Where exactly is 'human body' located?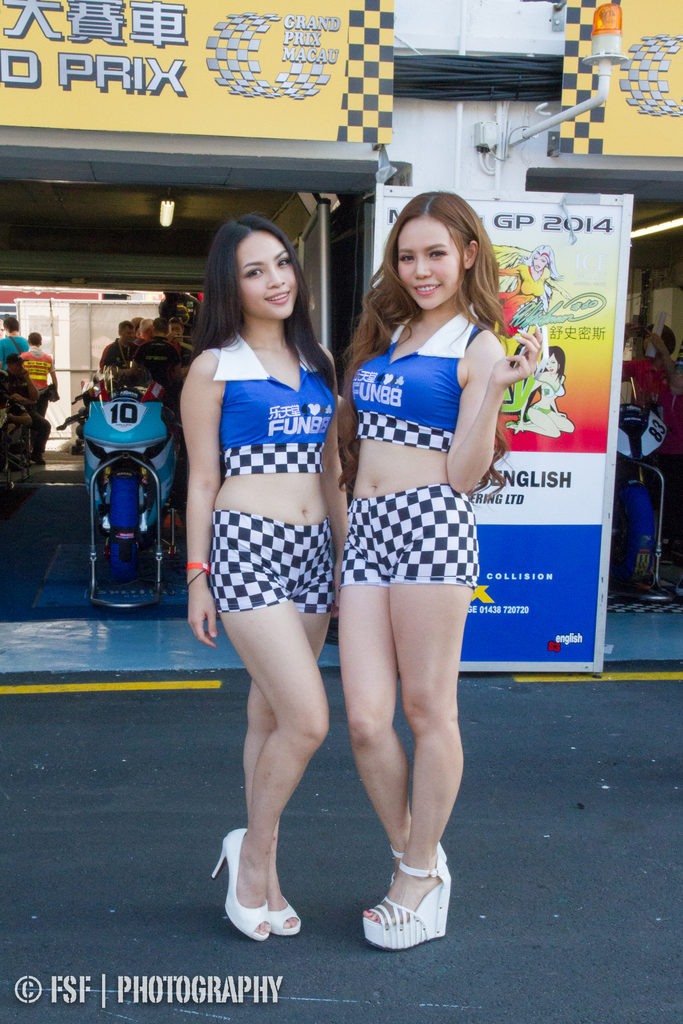
Its bounding box is x1=0, y1=316, x2=31, y2=369.
